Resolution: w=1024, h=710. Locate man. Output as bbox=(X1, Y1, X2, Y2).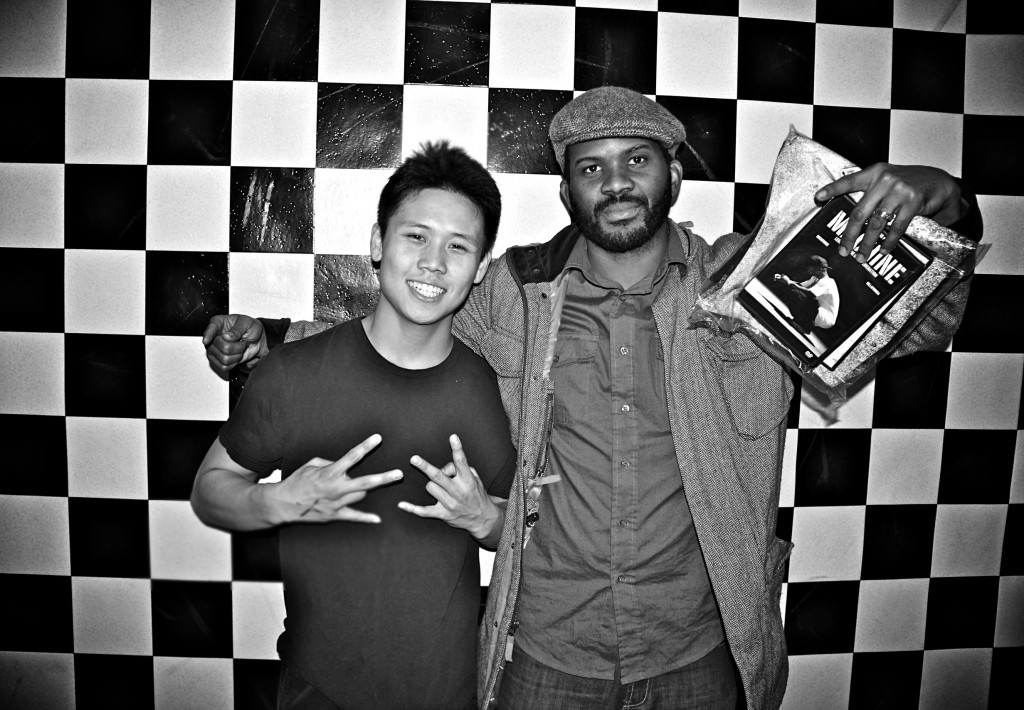
bbox=(204, 84, 981, 709).
